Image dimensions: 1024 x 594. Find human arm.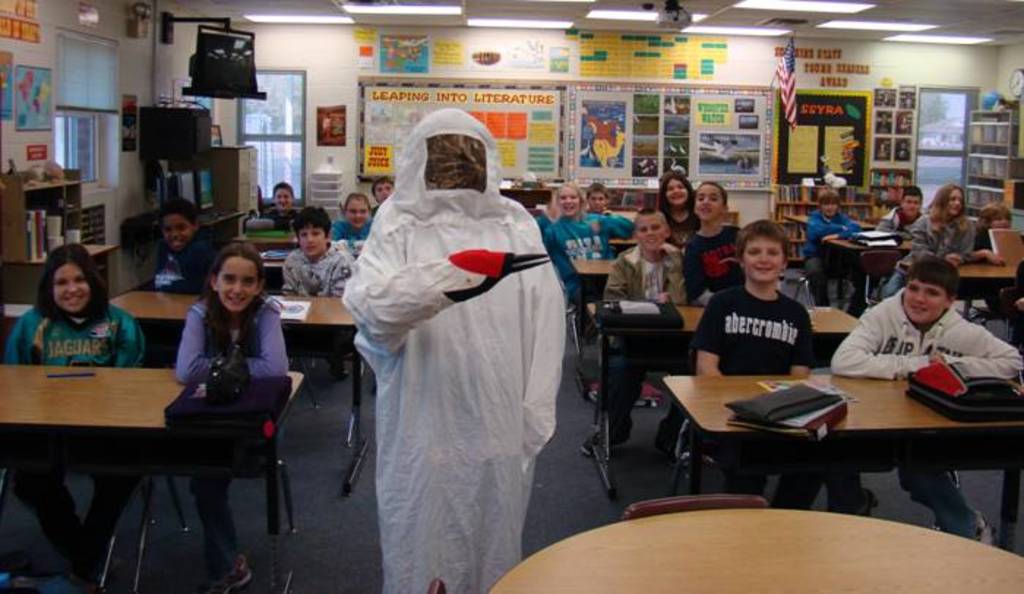
<bbox>693, 293, 720, 379</bbox>.
